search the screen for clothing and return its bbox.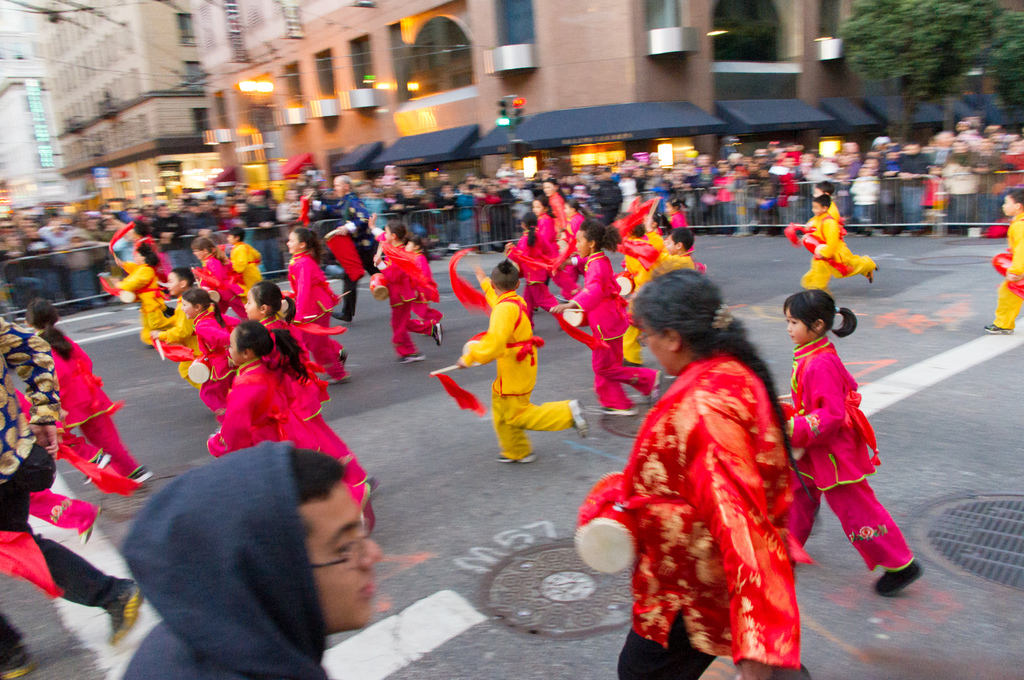
Found: Rect(172, 319, 221, 386).
